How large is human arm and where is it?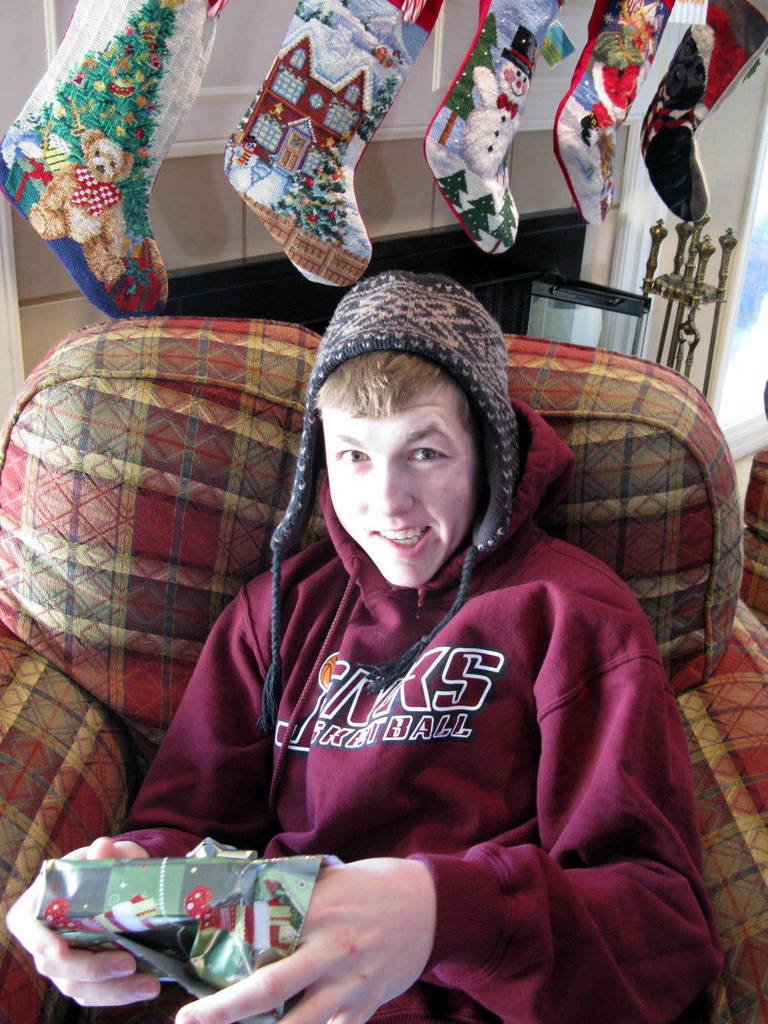
Bounding box: <box>177,647,731,1023</box>.
